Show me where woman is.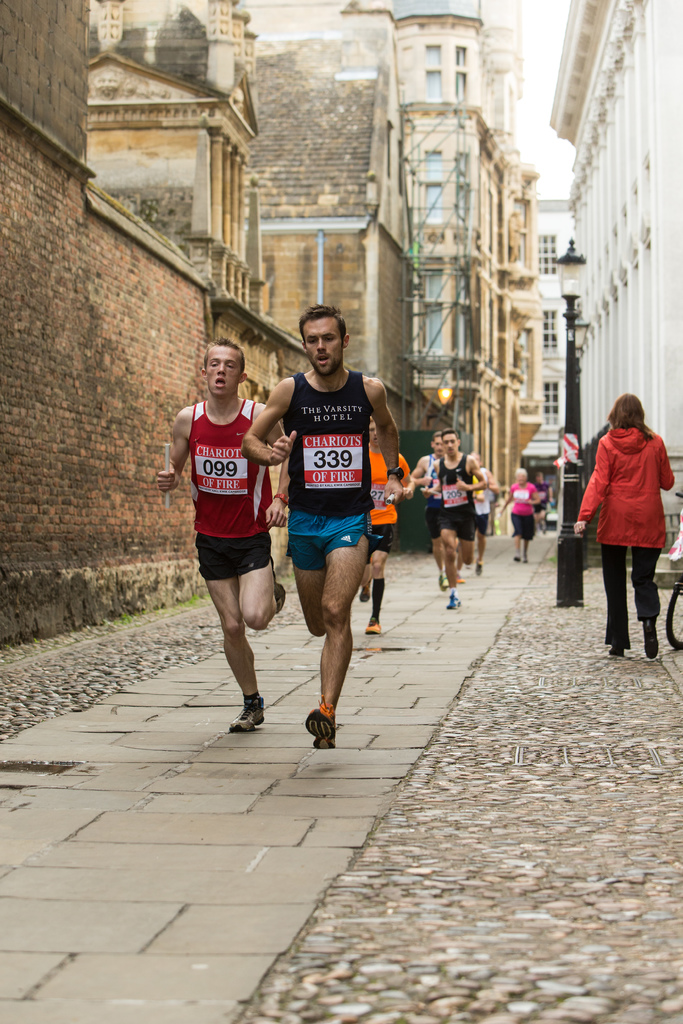
woman is at left=587, top=380, right=676, bottom=648.
